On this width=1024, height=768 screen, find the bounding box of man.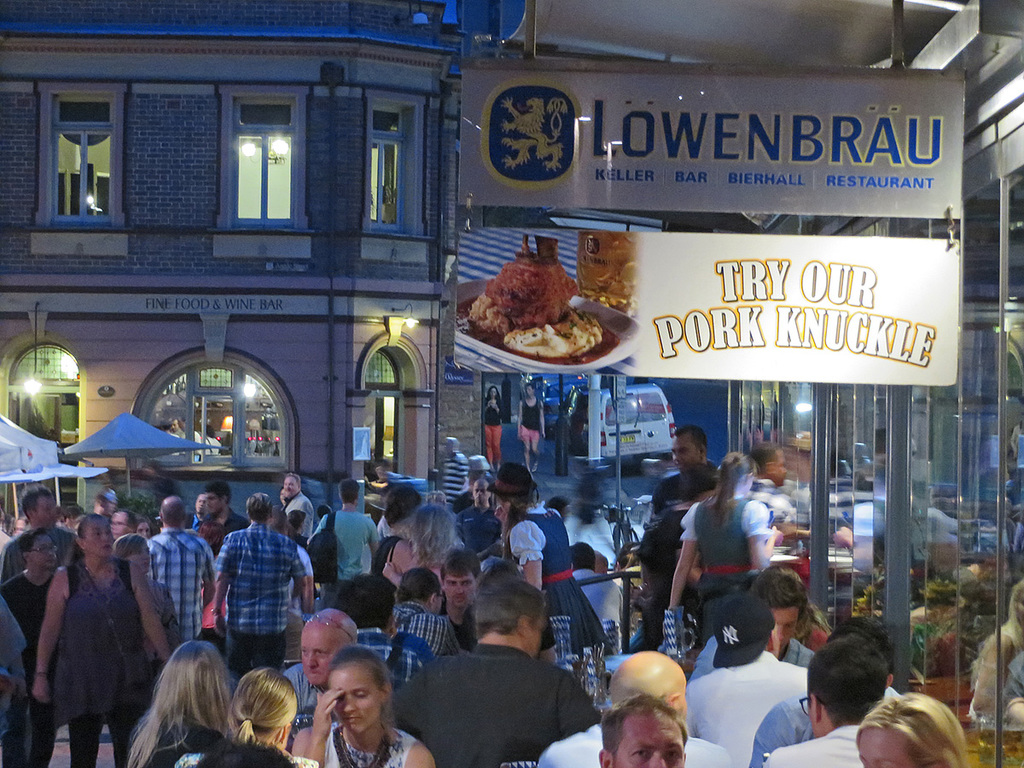
Bounding box: l=456, t=476, r=503, b=552.
